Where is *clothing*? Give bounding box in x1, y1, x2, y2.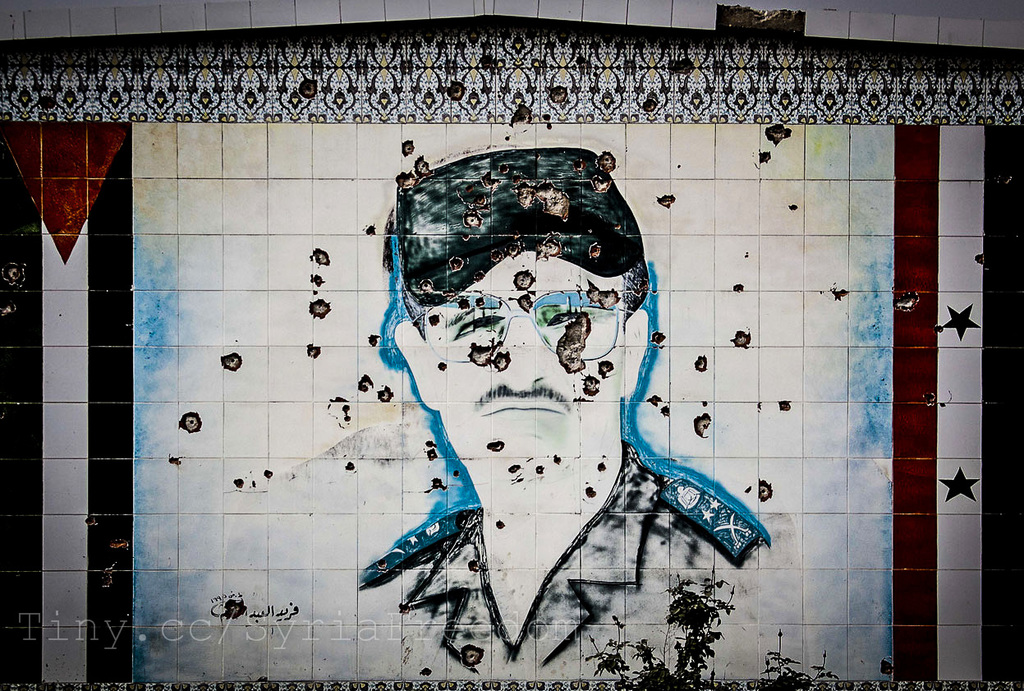
348, 451, 778, 675.
